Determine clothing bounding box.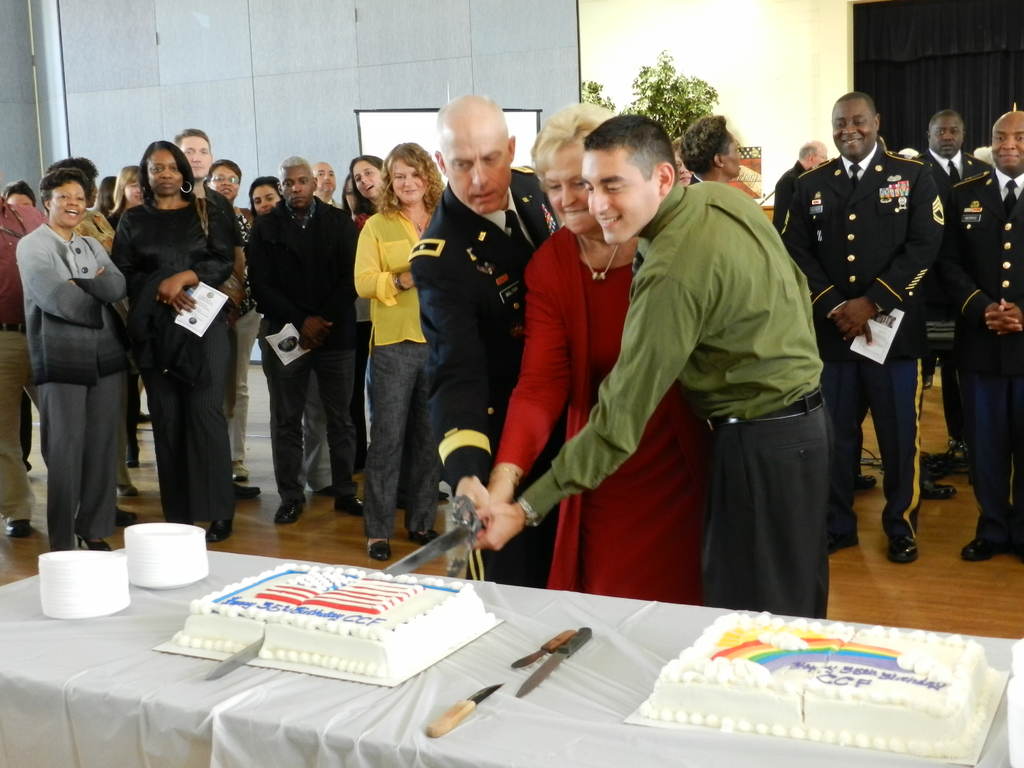
Determined: locate(243, 193, 357, 348).
